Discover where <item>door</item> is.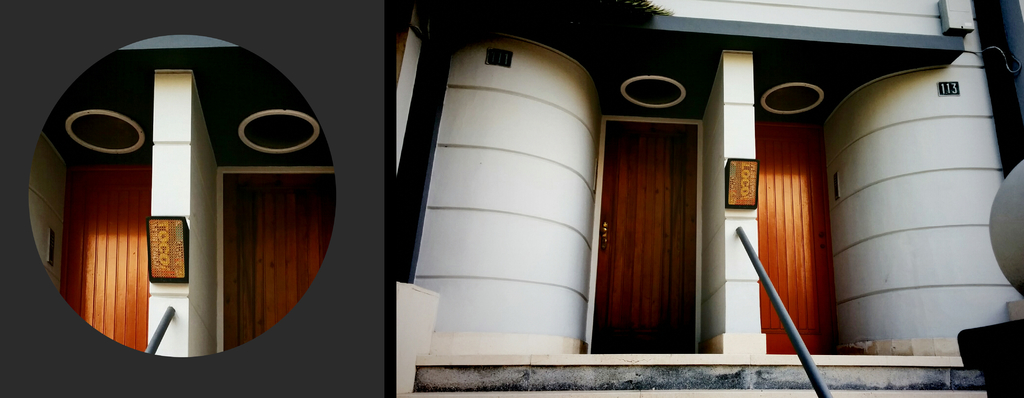
Discovered at [596,113,696,350].
